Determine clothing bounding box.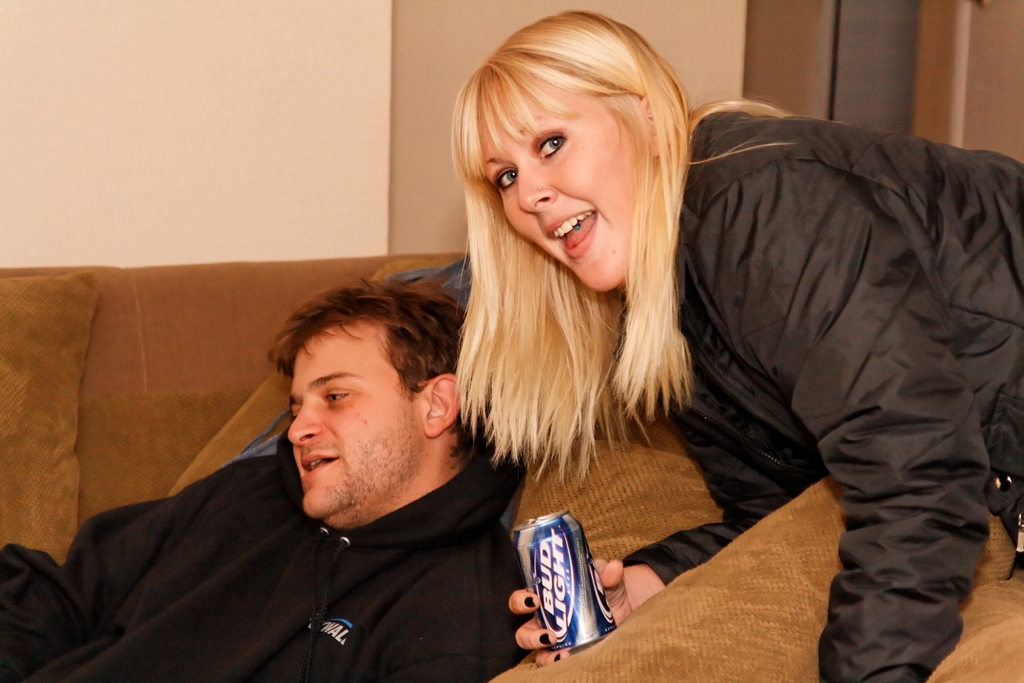
Determined: l=649, t=40, r=1023, b=680.
